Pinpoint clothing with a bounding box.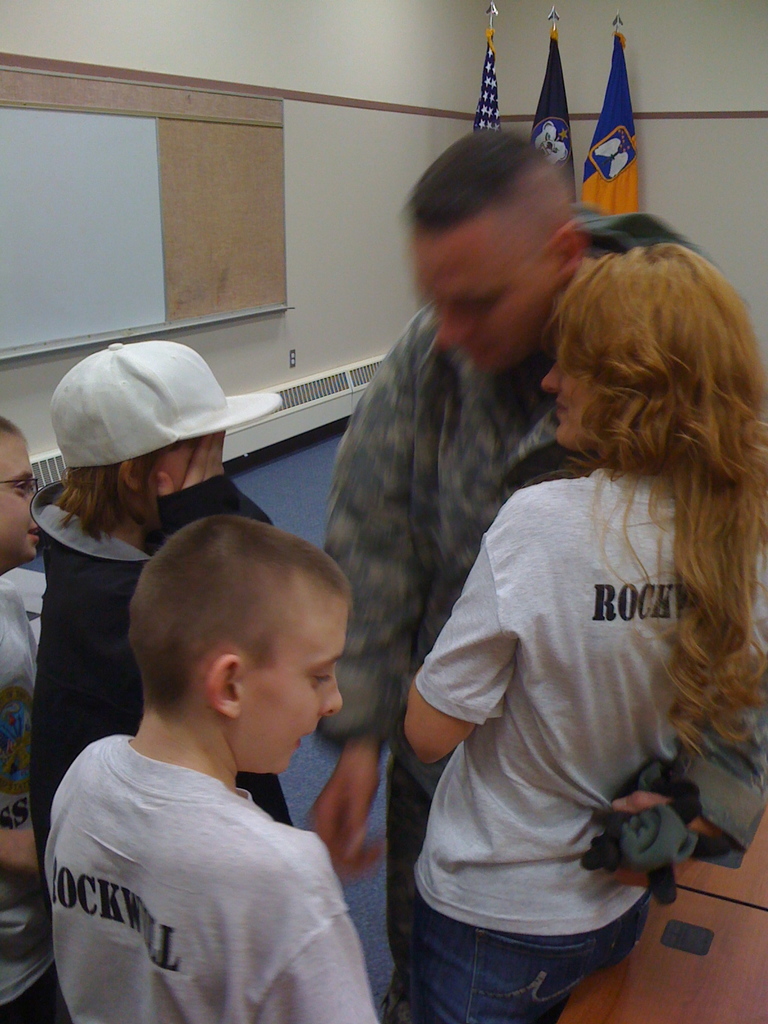
{"x1": 413, "y1": 470, "x2": 764, "y2": 1023}.
